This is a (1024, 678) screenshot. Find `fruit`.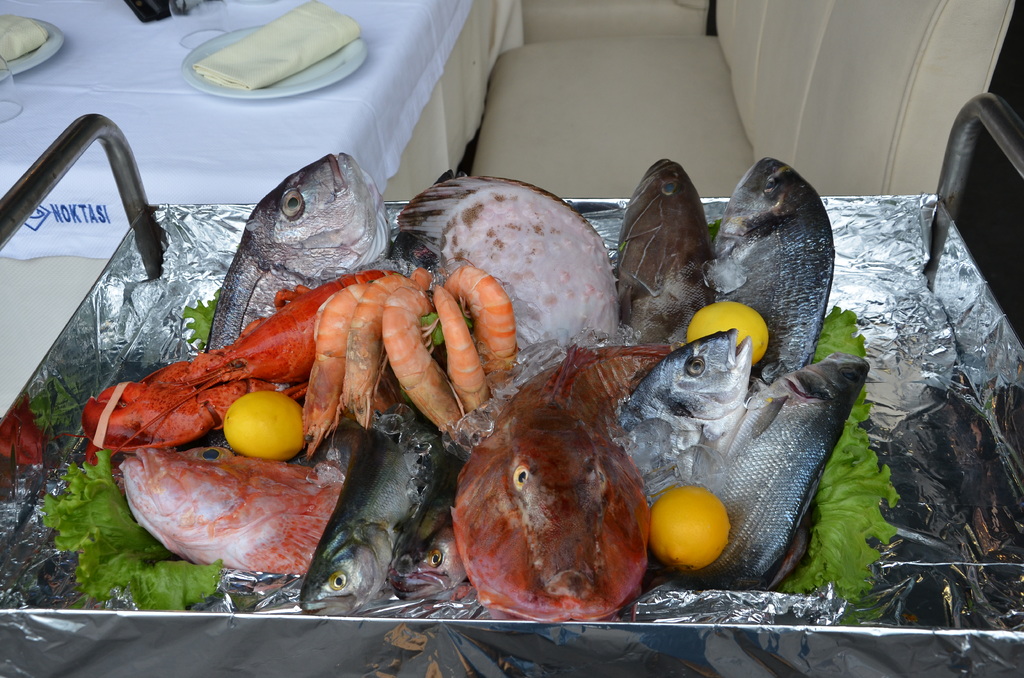
Bounding box: box=[655, 484, 736, 572].
